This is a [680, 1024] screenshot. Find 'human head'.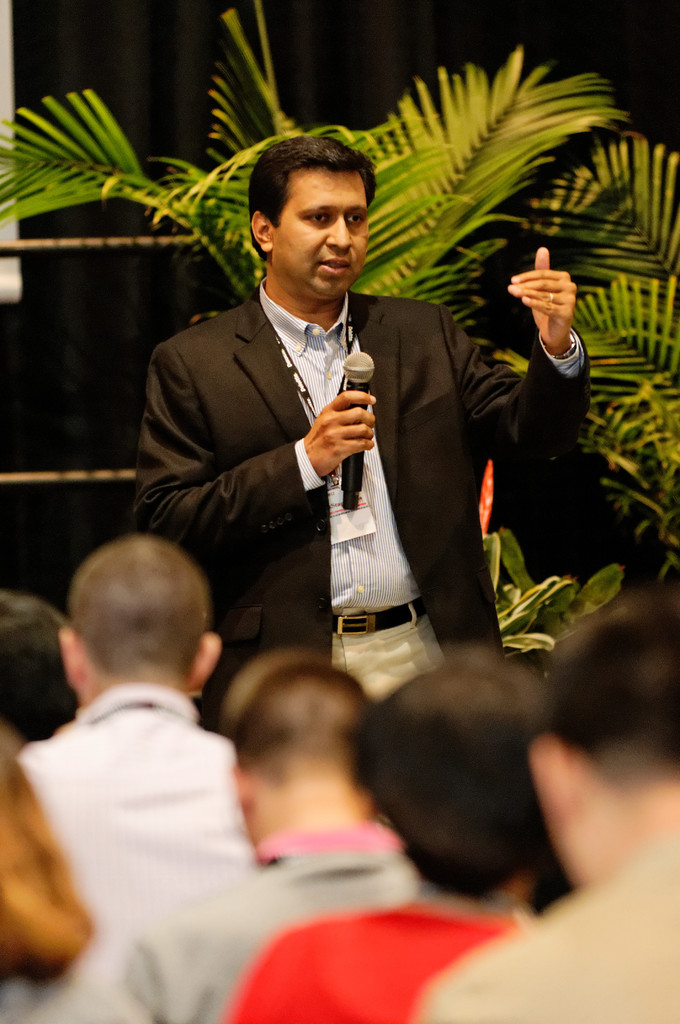
Bounding box: (x1=528, y1=599, x2=679, y2=888).
